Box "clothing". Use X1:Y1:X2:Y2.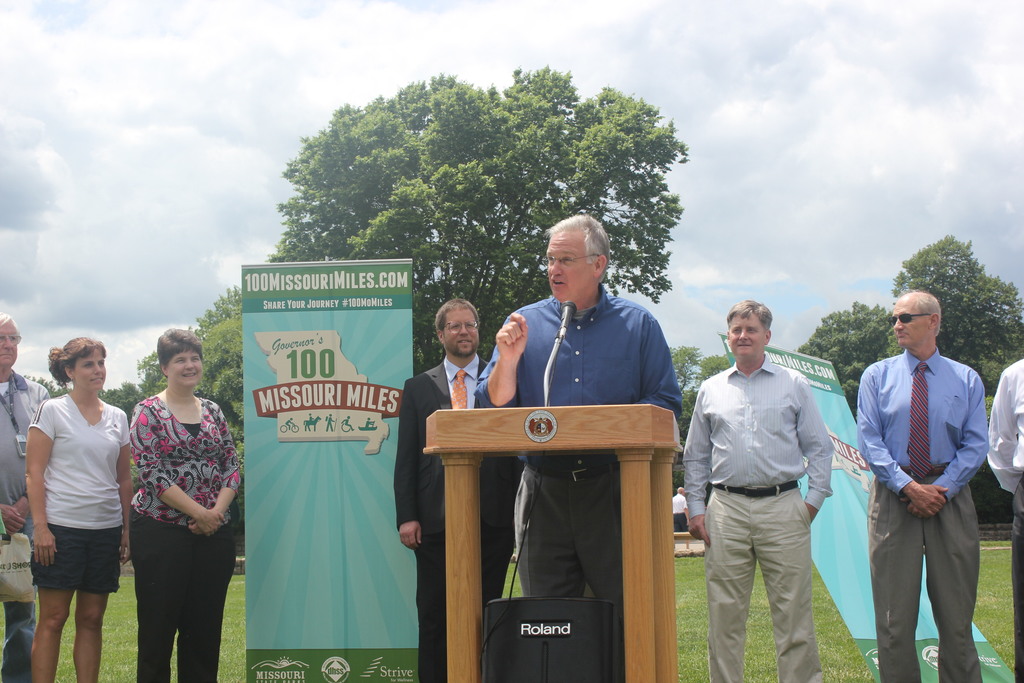
0:373:47:681.
